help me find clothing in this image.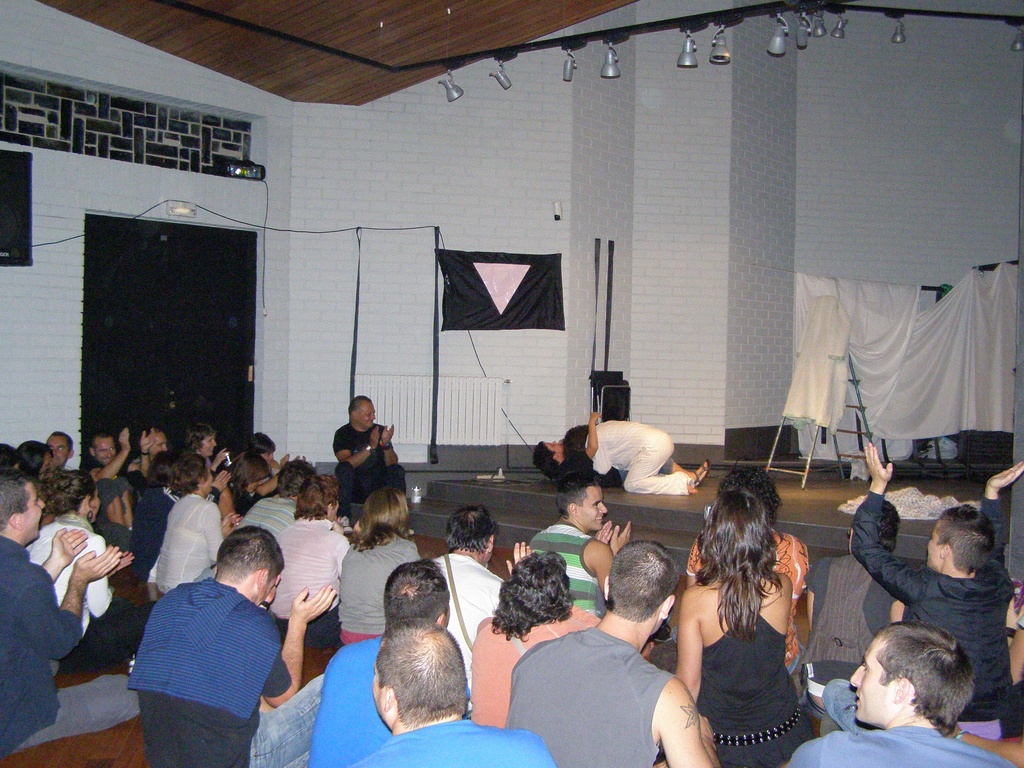
Found it: 126:580:289:722.
